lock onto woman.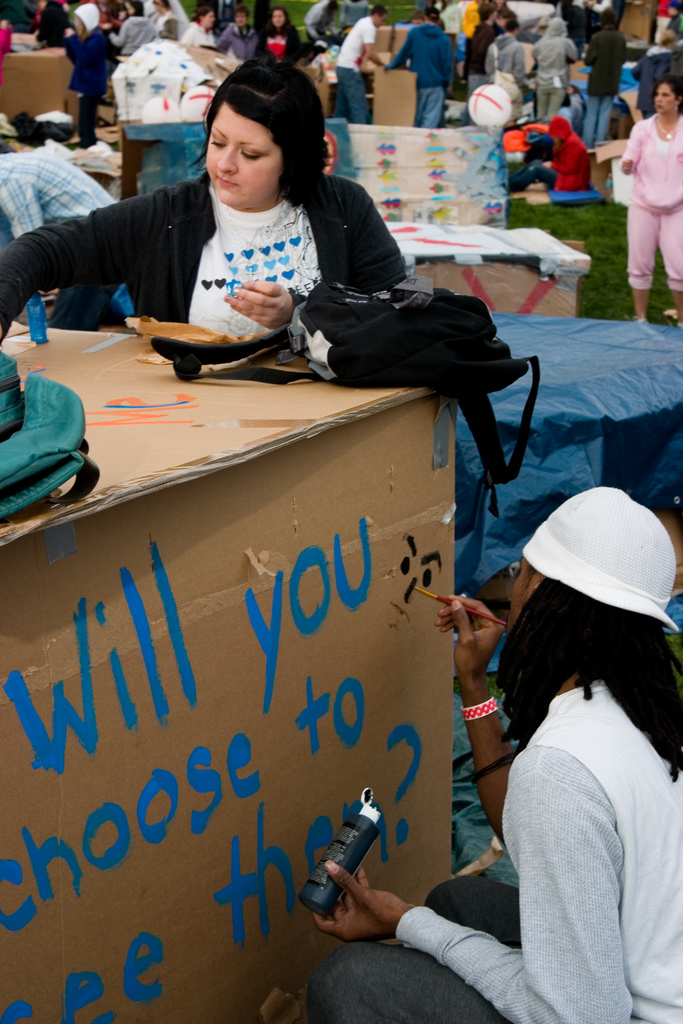
Locked: {"x1": 611, "y1": 76, "x2": 682, "y2": 337}.
